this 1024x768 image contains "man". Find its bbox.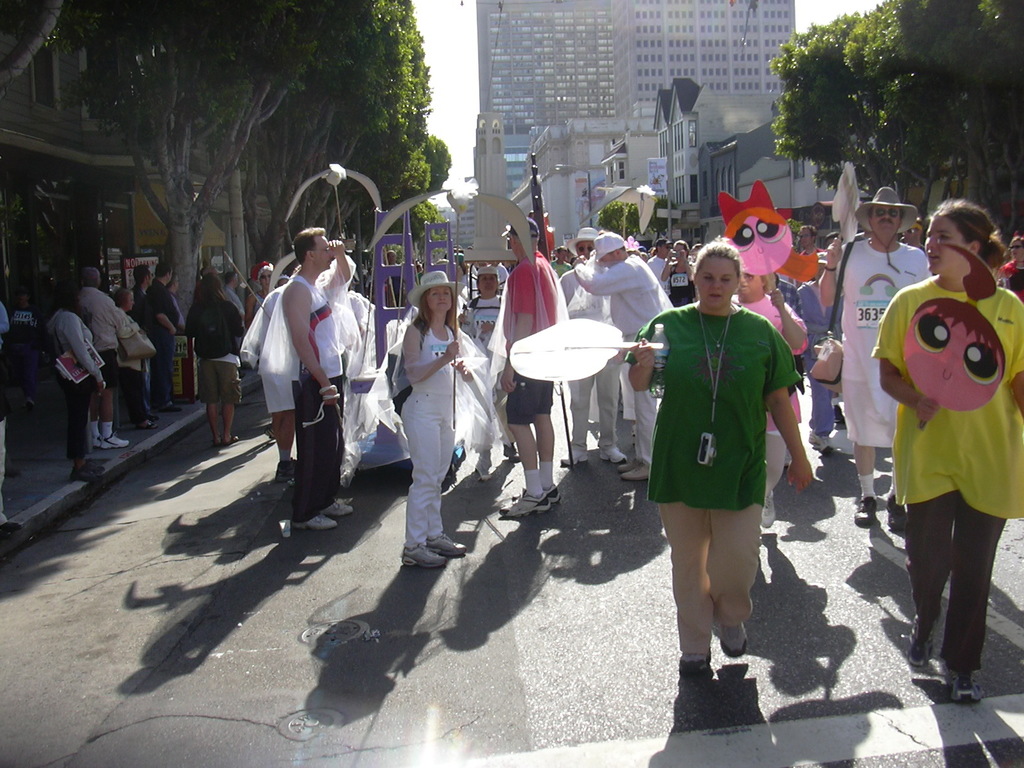
<region>793, 223, 820, 287</region>.
